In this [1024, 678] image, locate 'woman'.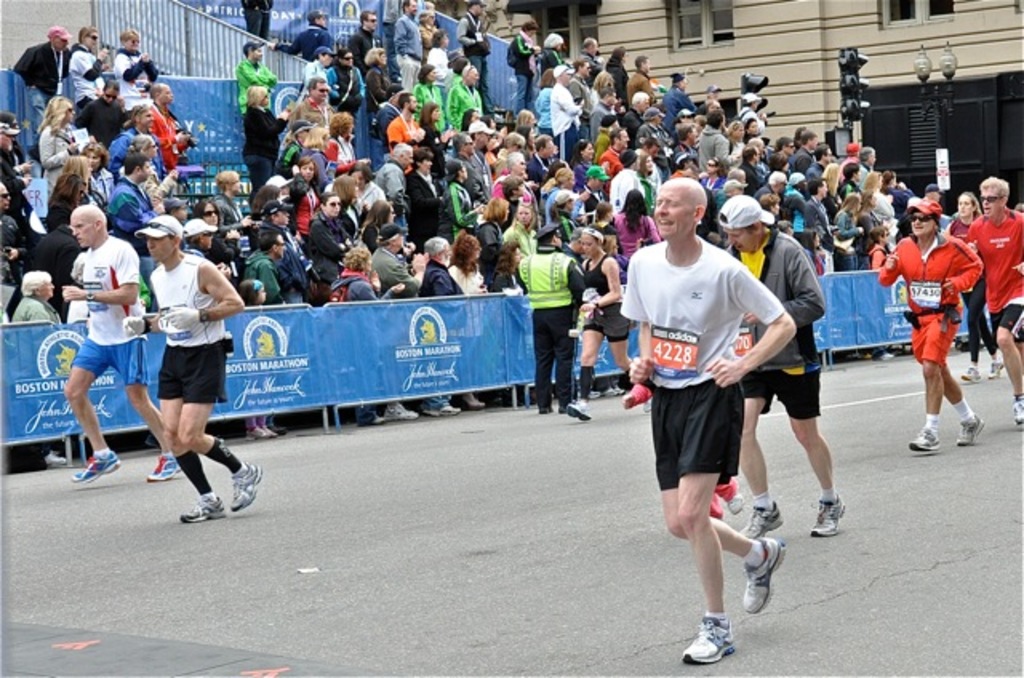
Bounding box: 424,102,453,162.
